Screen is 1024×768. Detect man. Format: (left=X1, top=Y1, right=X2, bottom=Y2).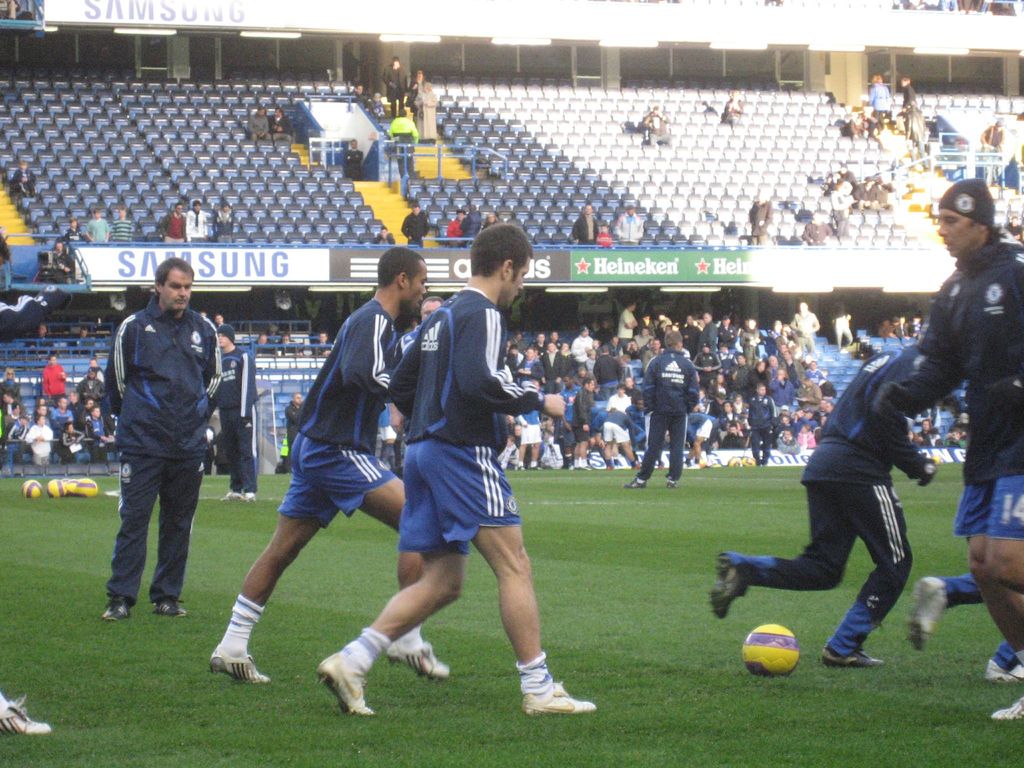
(left=85, top=210, right=119, bottom=253).
